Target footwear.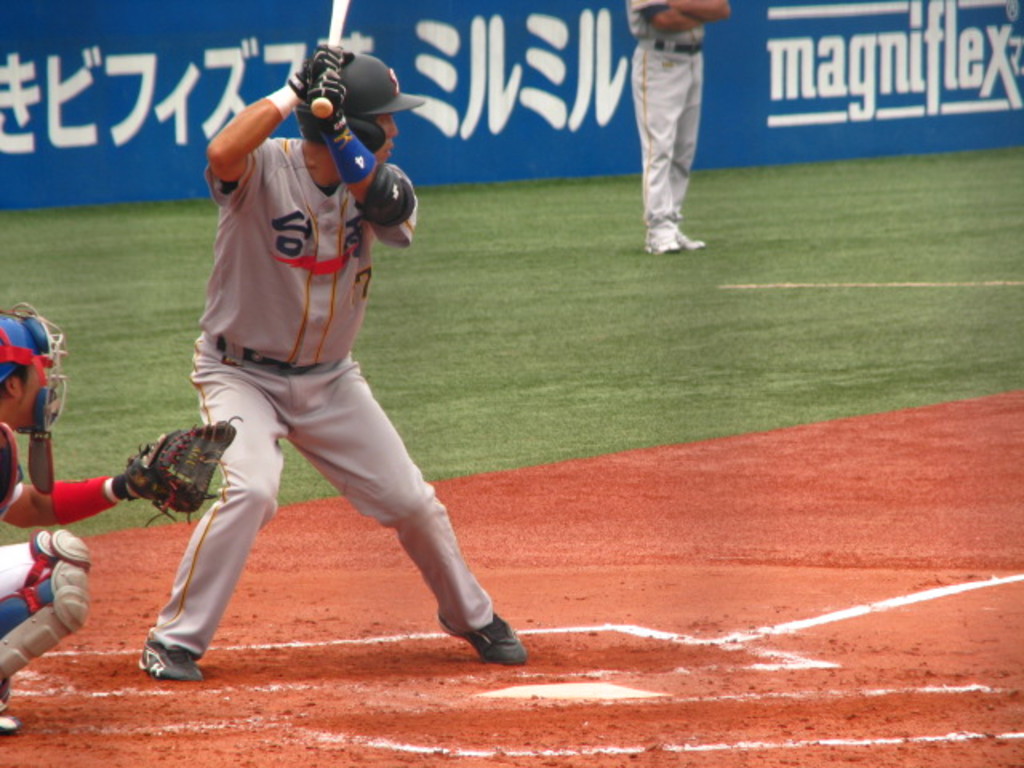
Target region: bbox(139, 630, 205, 683).
